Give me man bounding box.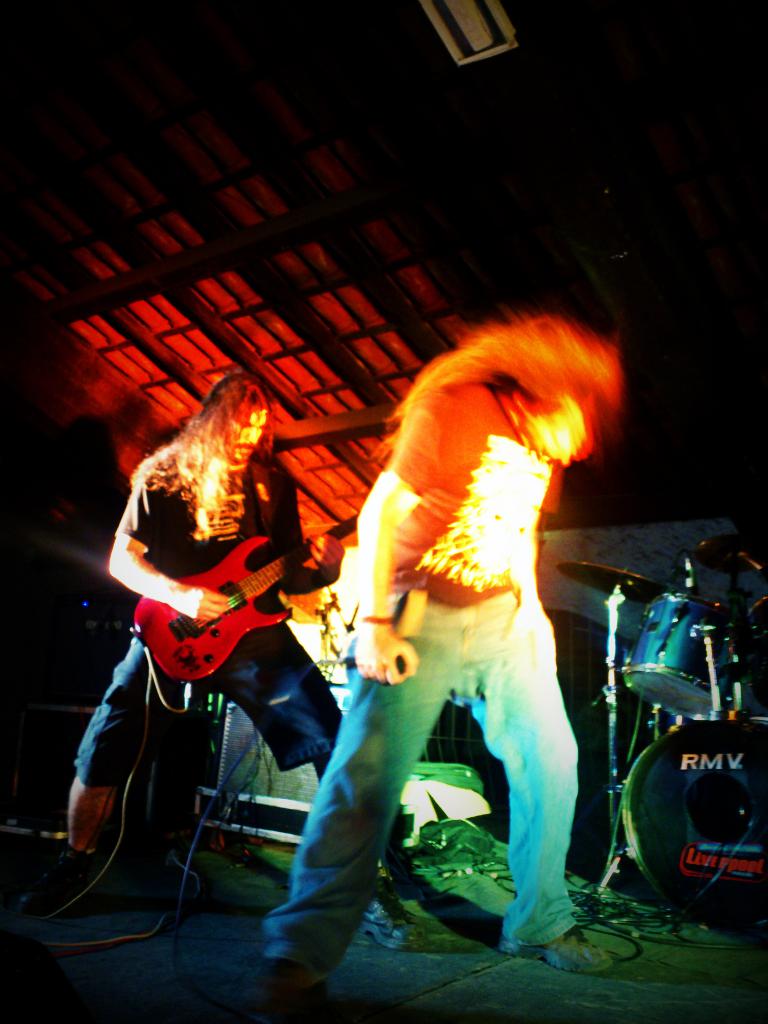
x1=28, y1=372, x2=420, y2=947.
